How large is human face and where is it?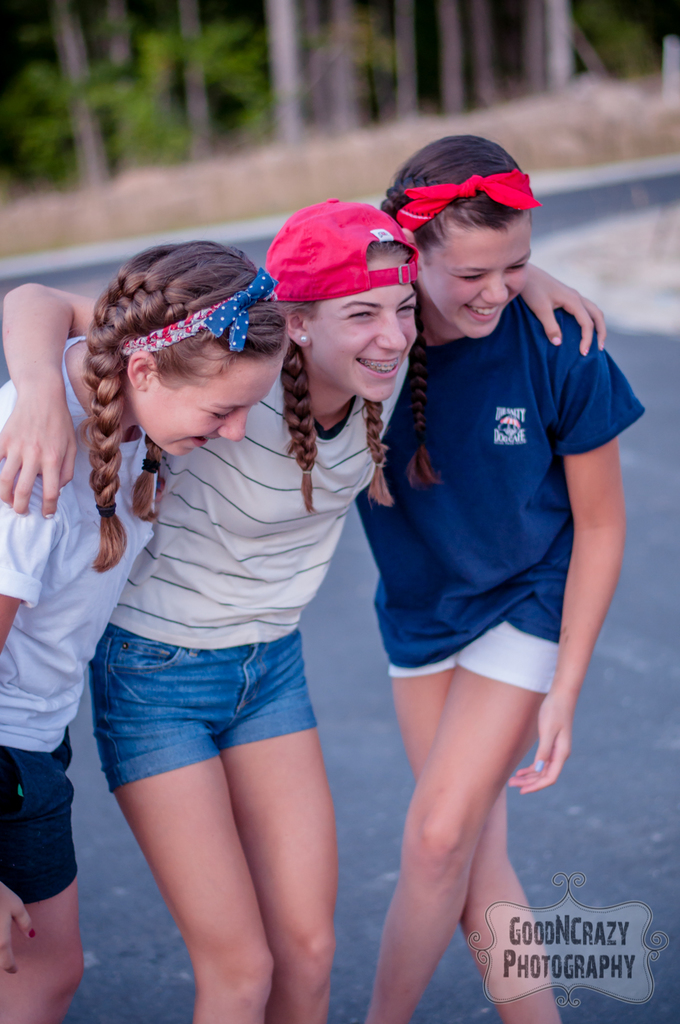
Bounding box: box=[141, 365, 281, 457].
